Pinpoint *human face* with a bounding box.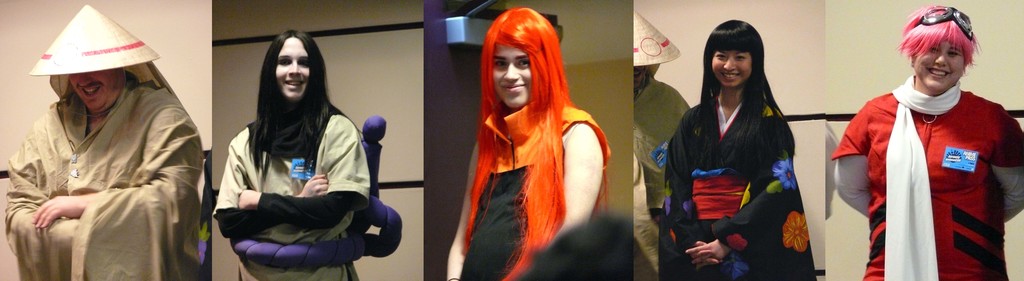
locate(275, 37, 308, 102).
